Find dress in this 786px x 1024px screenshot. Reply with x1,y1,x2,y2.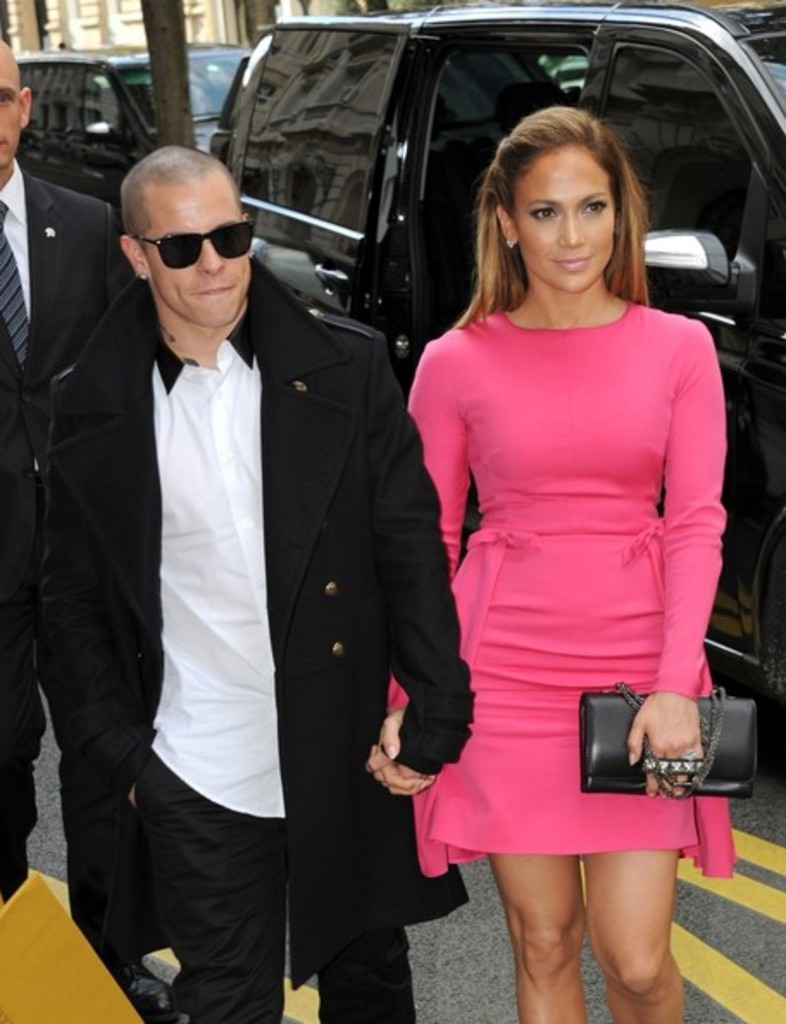
383,297,755,888.
